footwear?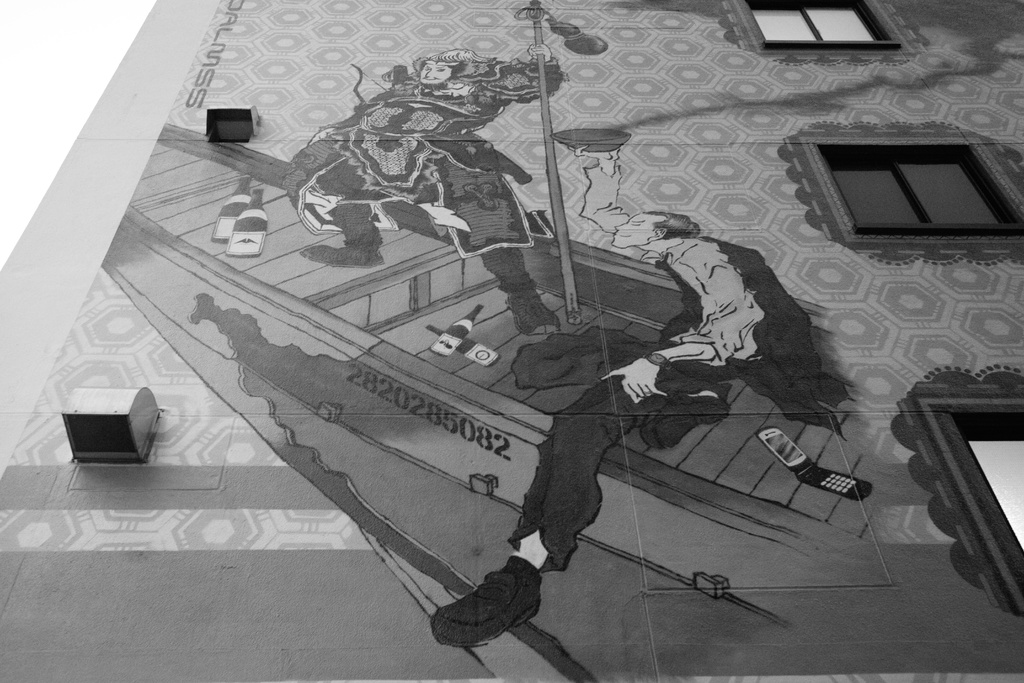
295,245,381,270
